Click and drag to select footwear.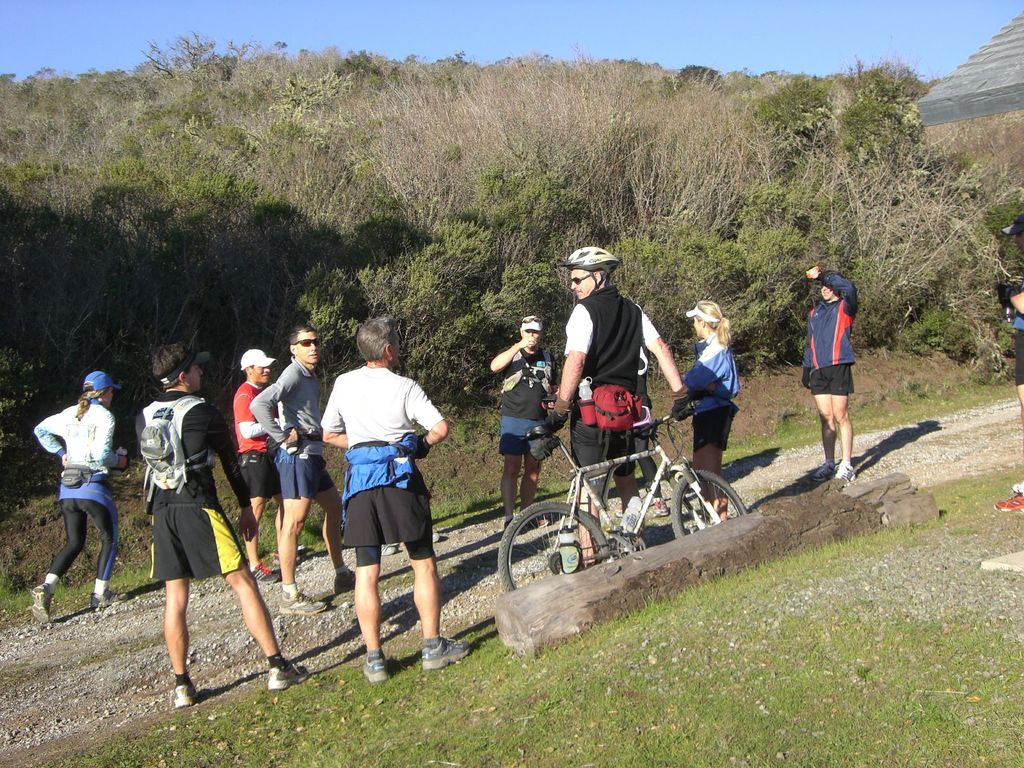
Selection: {"left": 421, "top": 636, "right": 472, "bottom": 670}.
